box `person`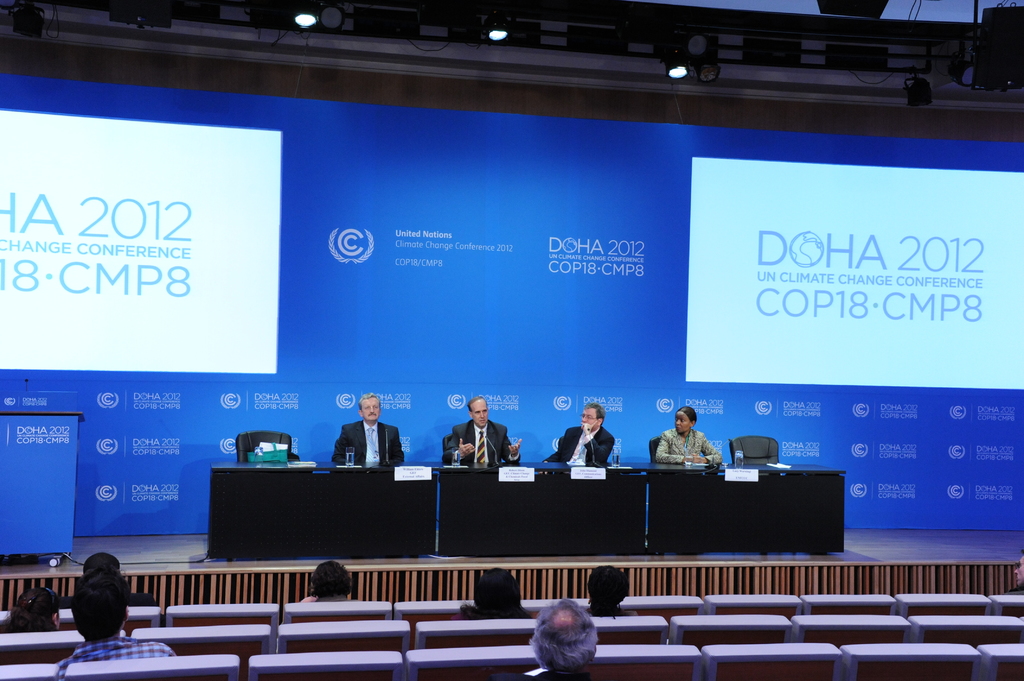
[left=56, top=566, right=175, bottom=680]
